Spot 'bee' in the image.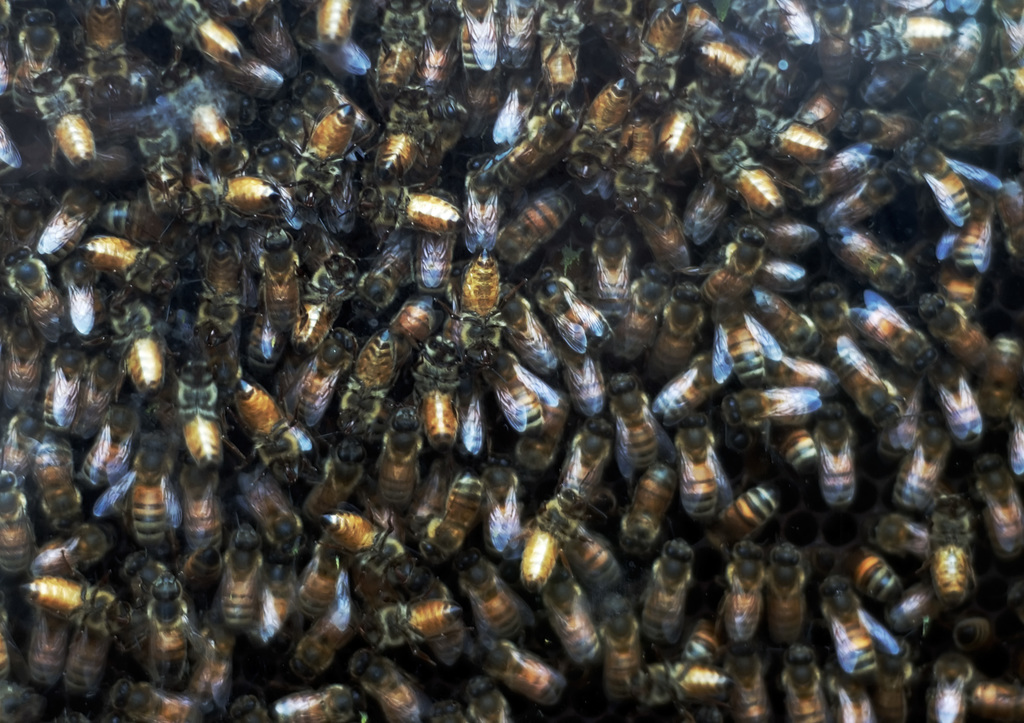
'bee' found at bbox(457, 686, 511, 722).
